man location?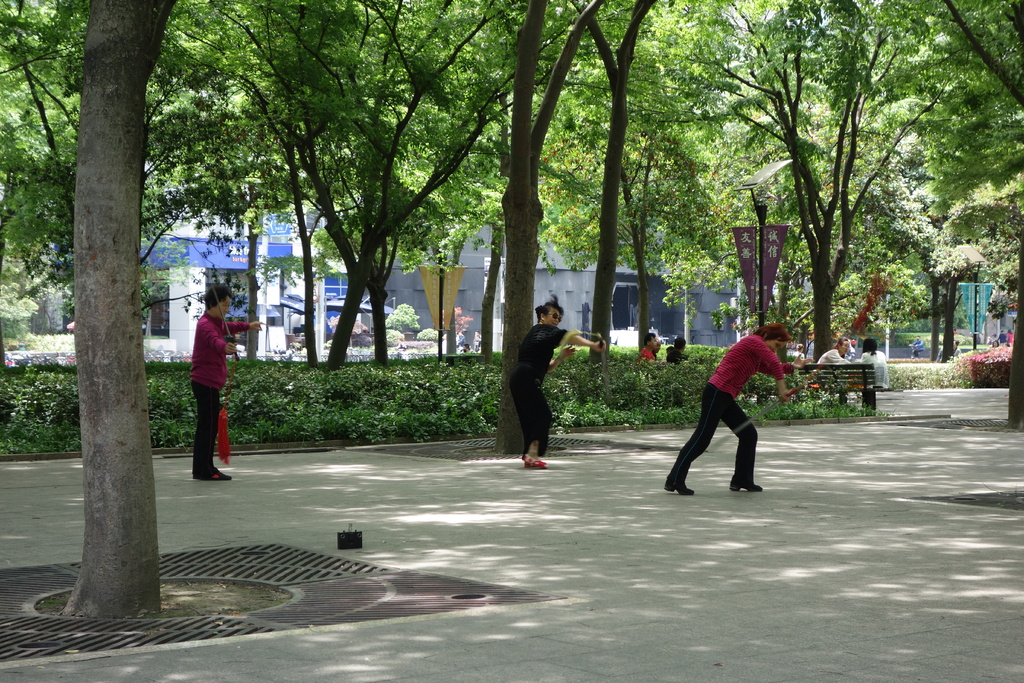
<bbox>661, 319, 813, 502</bbox>
